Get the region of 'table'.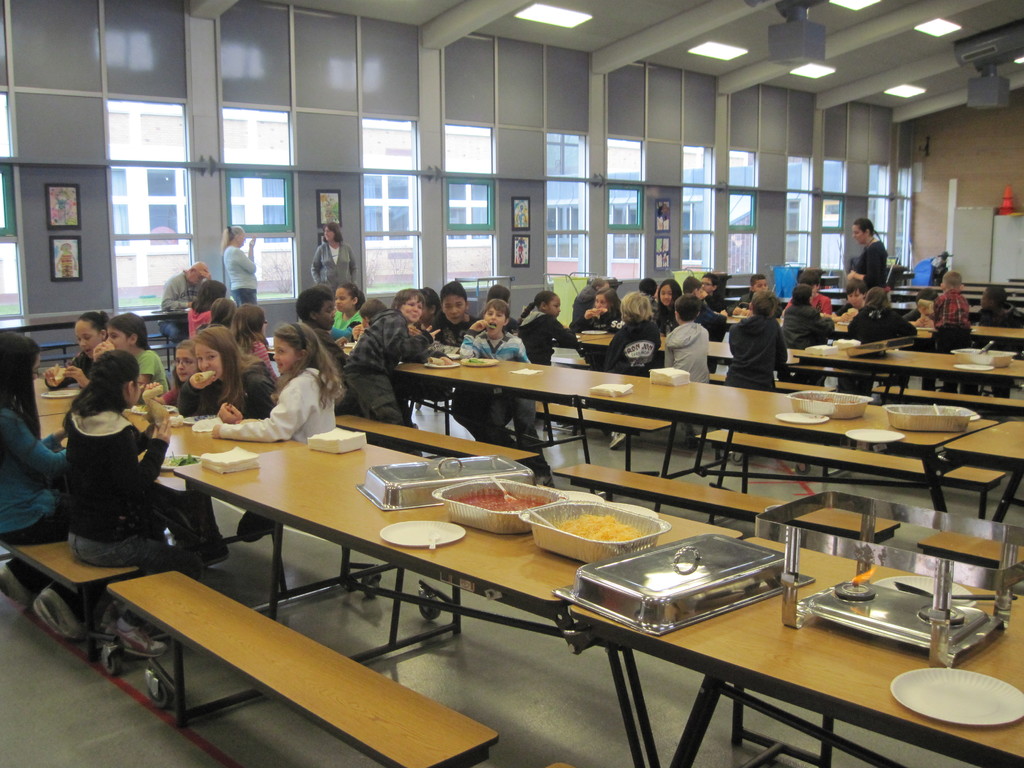
[x1=1, y1=307, x2=190, y2=333].
